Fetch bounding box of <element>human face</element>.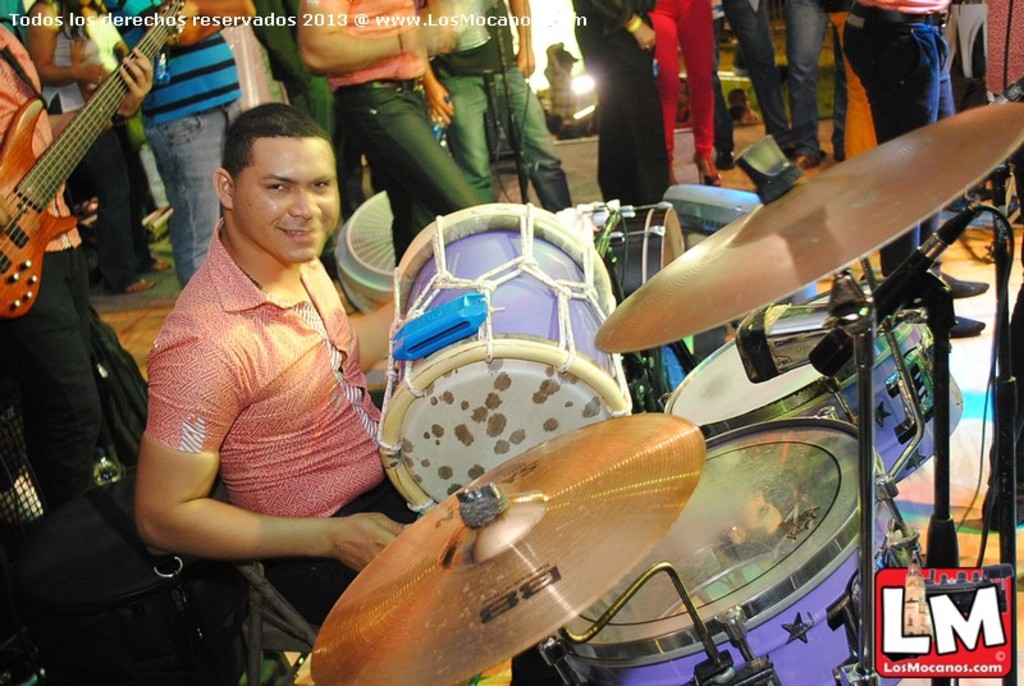
Bbox: crop(237, 138, 338, 262).
